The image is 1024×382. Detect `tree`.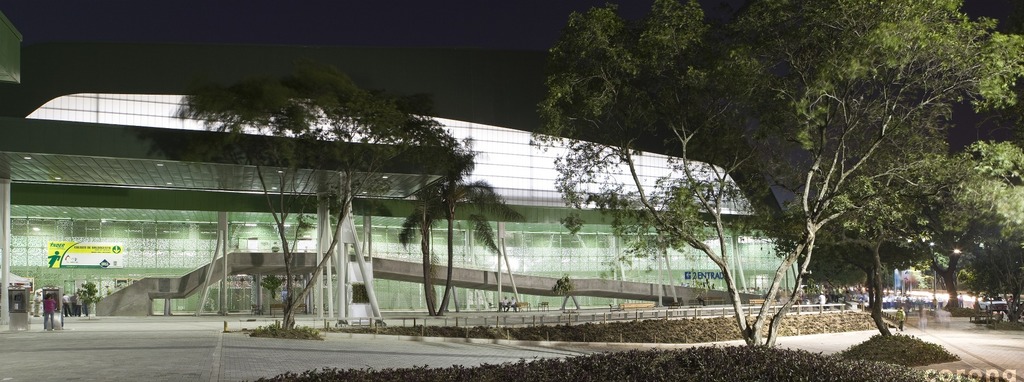
Detection: (77, 278, 99, 317).
